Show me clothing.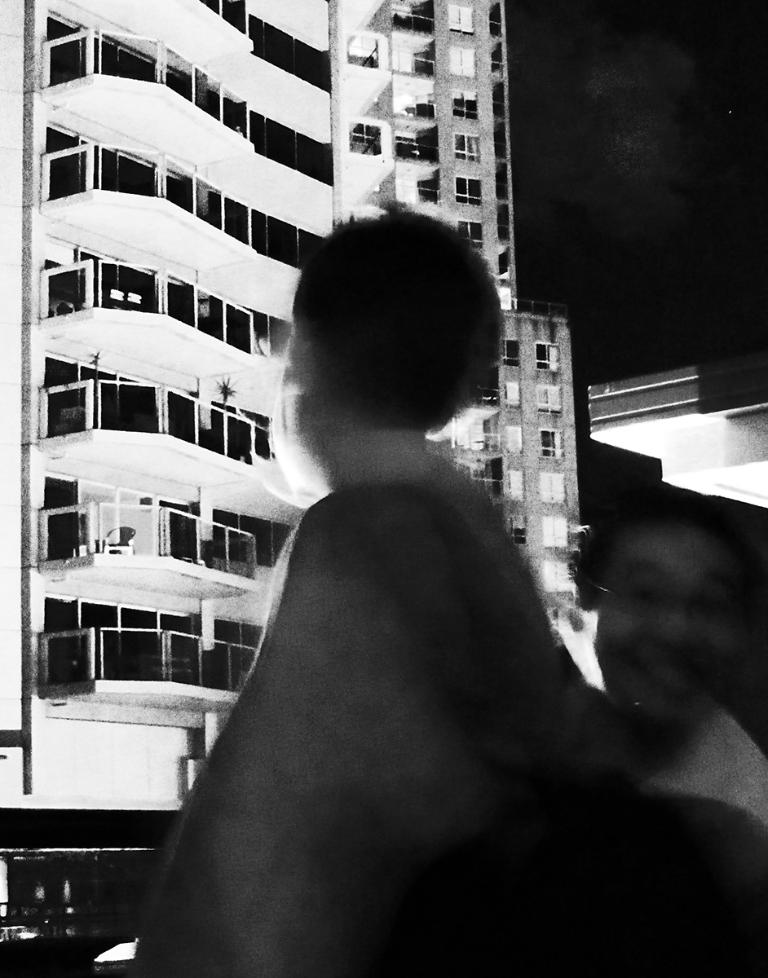
clothing is here: locate(117, 390, 655, 977).
